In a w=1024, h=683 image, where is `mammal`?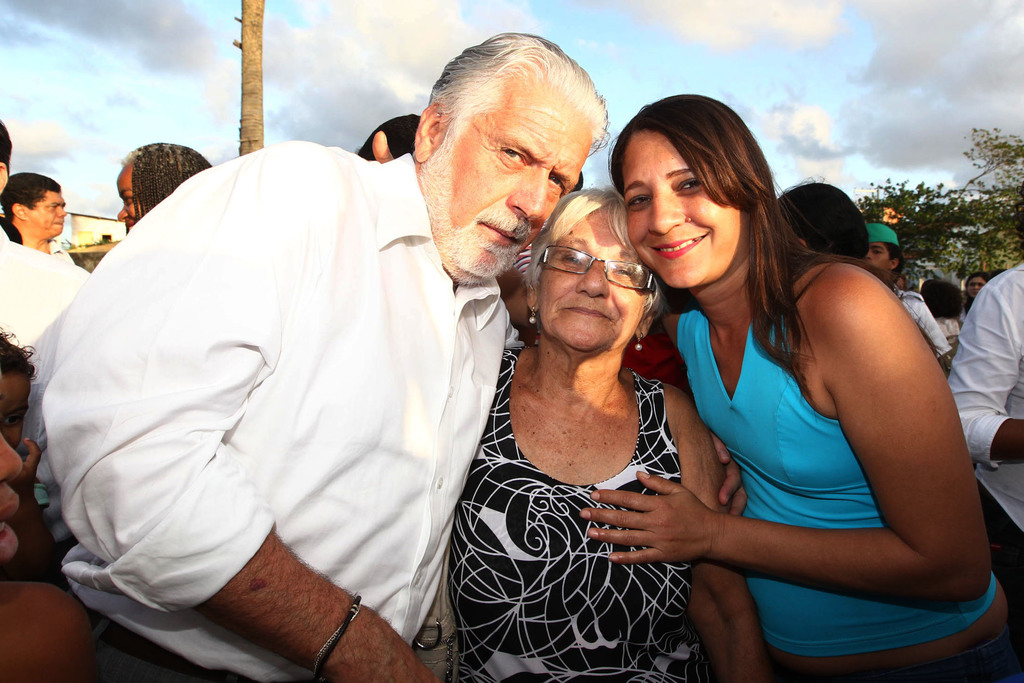
region(441, 175, 773, 682).
